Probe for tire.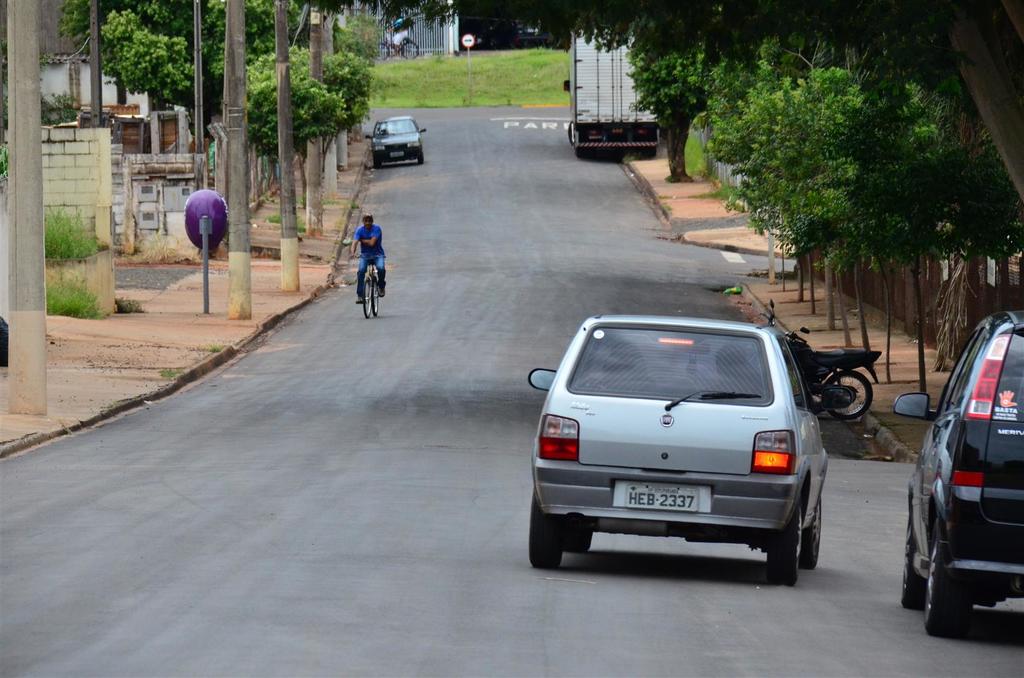
Probe result: box(372, 156, 382, 169).
